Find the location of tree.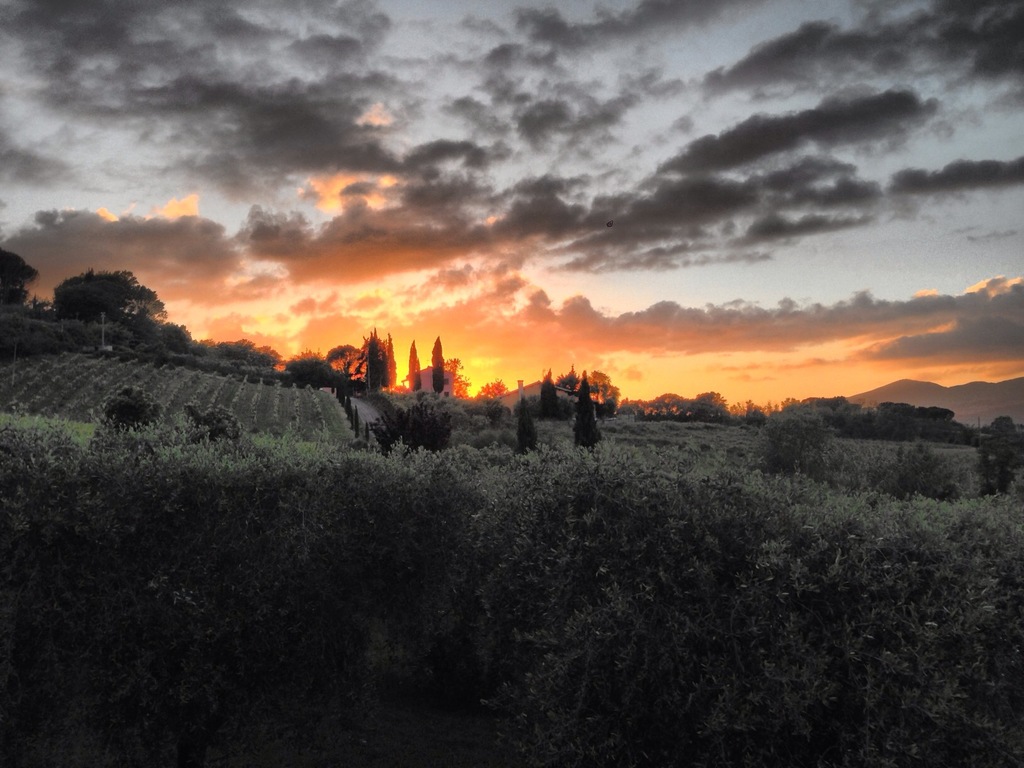
Location: 571, 376, 607, 455.
